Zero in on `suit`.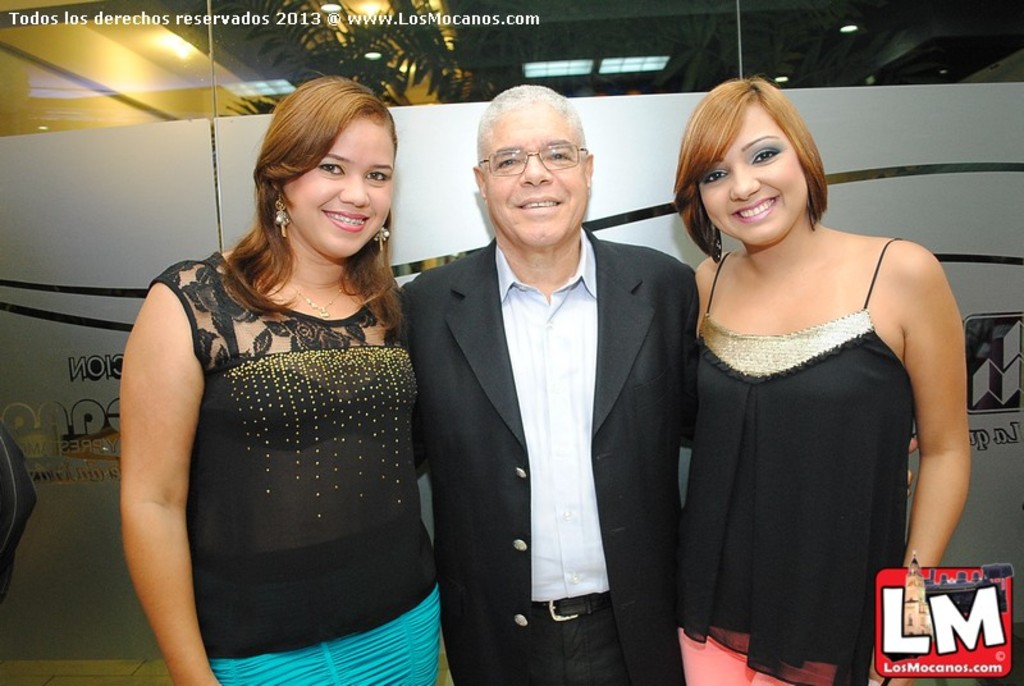
Zeroed in: <bbox>404, 95, 691, 685</bbox>.
